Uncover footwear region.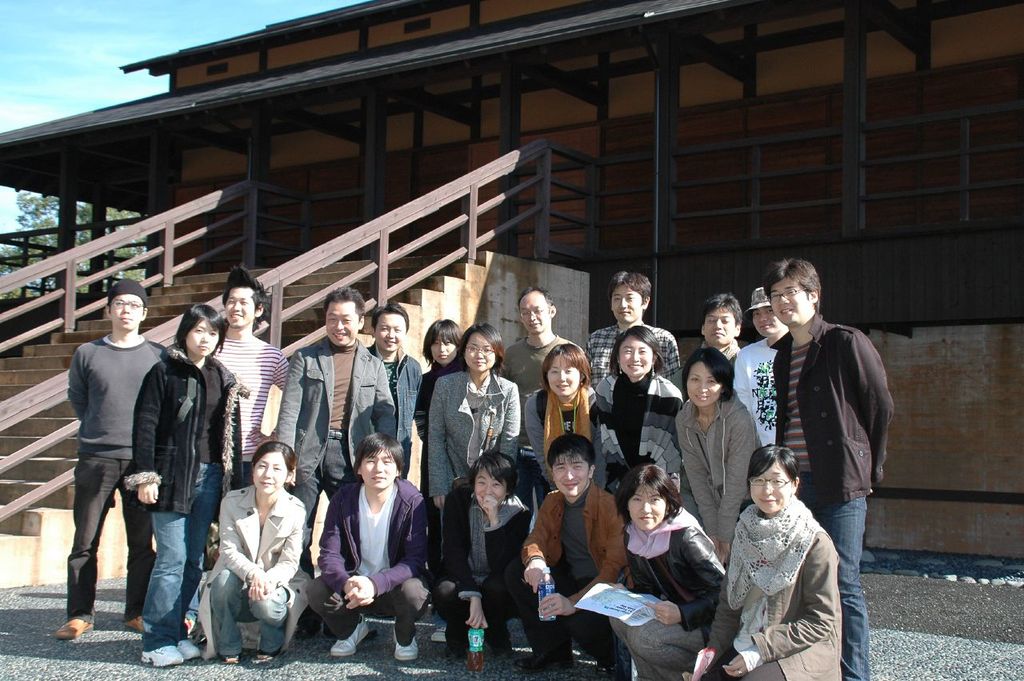
Uncovered: <box>147,647,182,663</box>.
